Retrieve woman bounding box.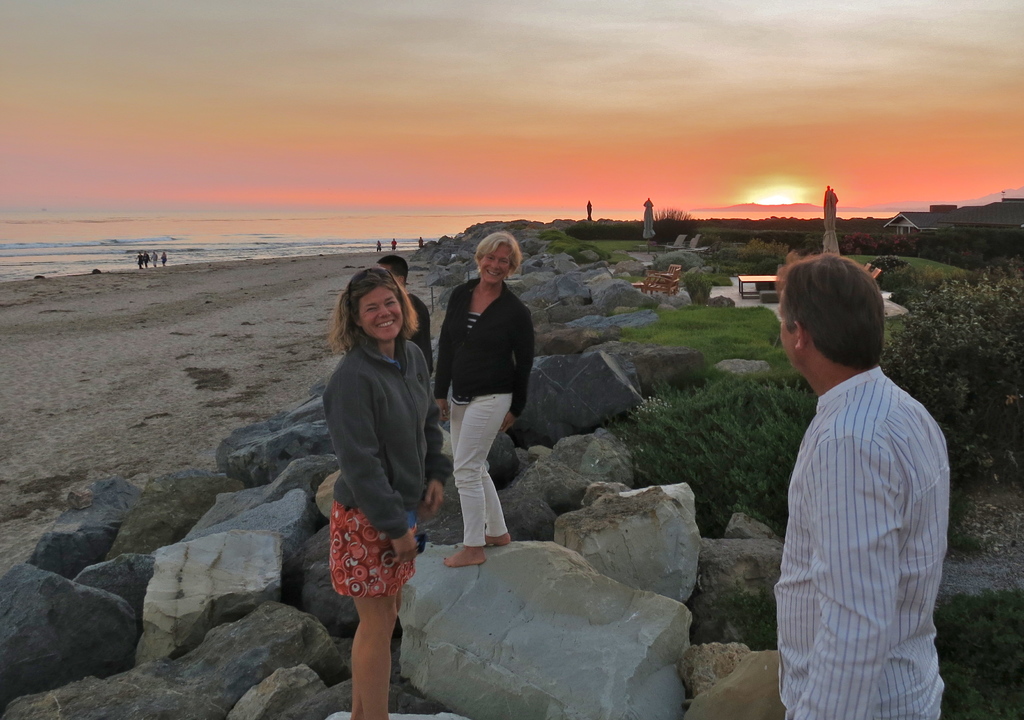
Bounding box: left=315, top=269, right=452, bottom=719.
